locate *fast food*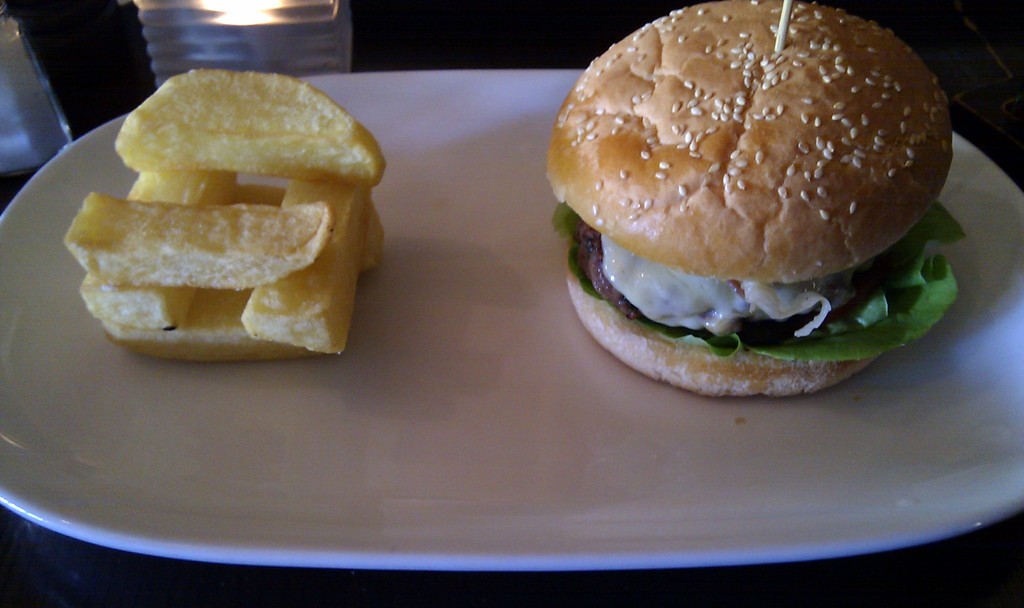
bbox=[62, 69, 386, 362]
